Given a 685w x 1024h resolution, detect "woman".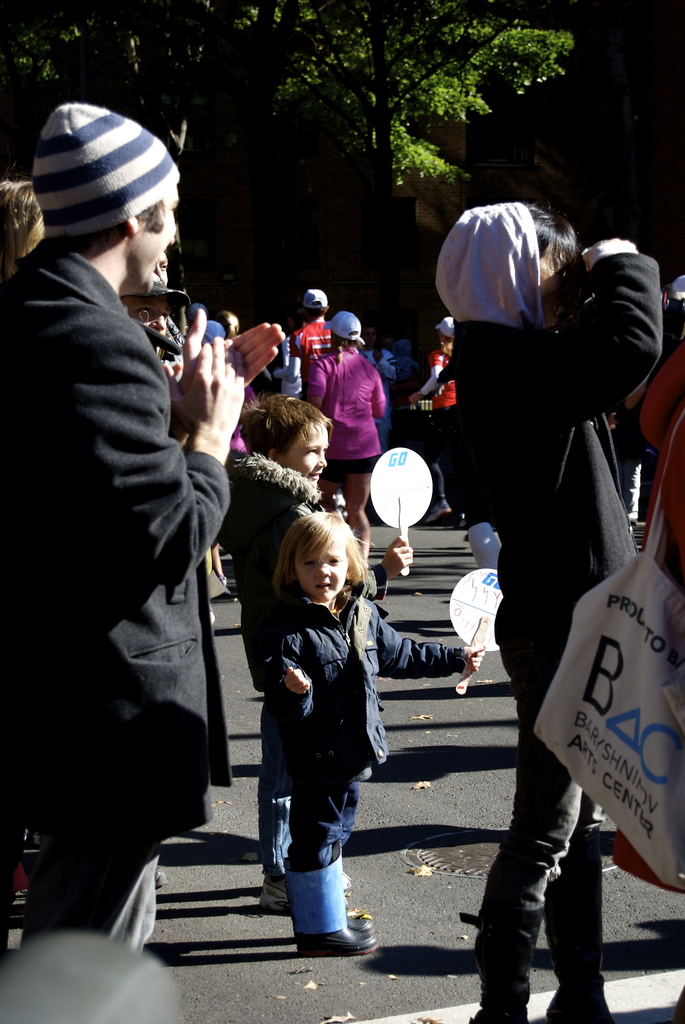
rect(408, 312, 475, 529).
